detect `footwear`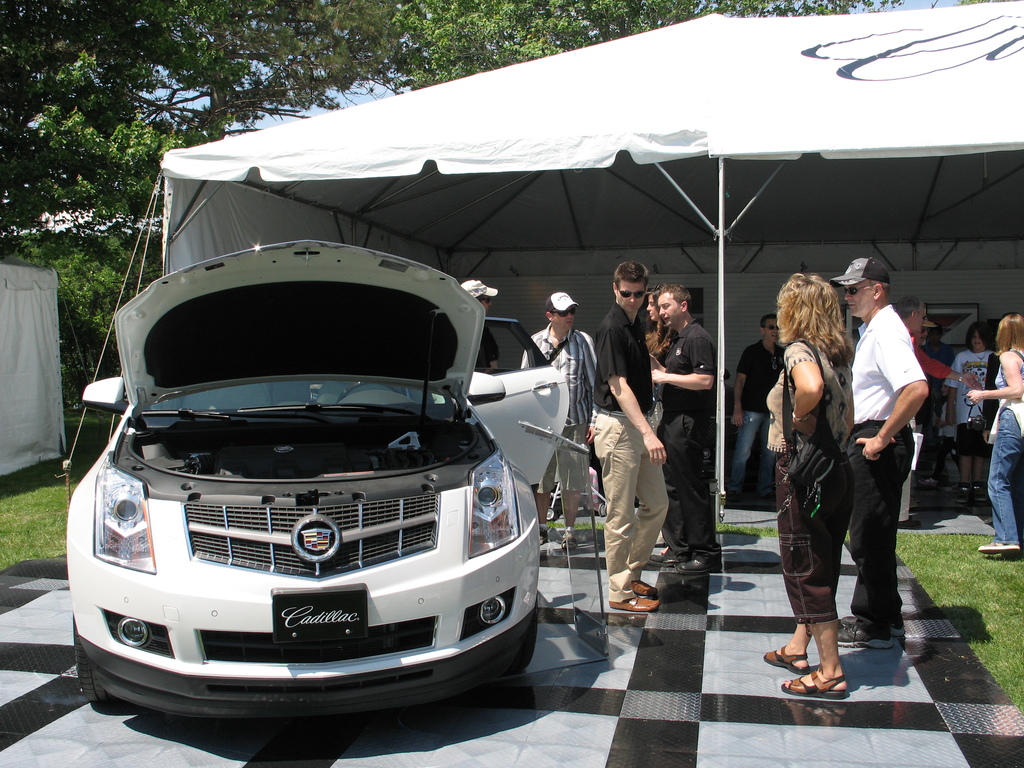
837 623 897 651
